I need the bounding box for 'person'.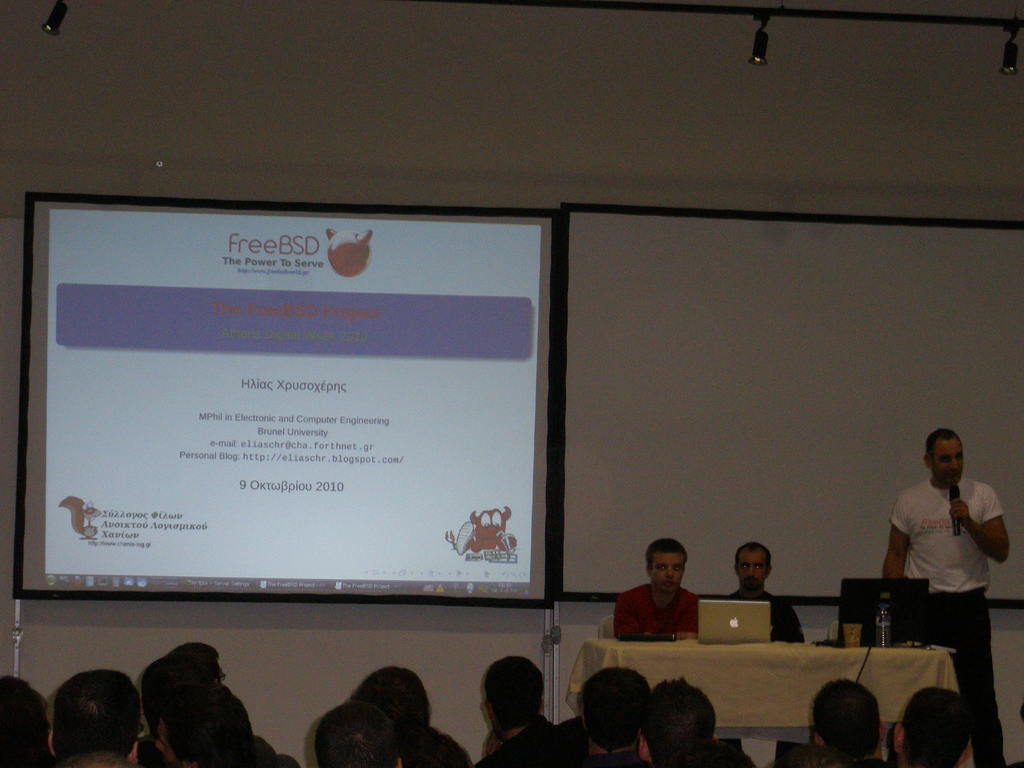
Here it is: {"x1": 310, "y1": 701, "x2": 406, "y2": 765}.
